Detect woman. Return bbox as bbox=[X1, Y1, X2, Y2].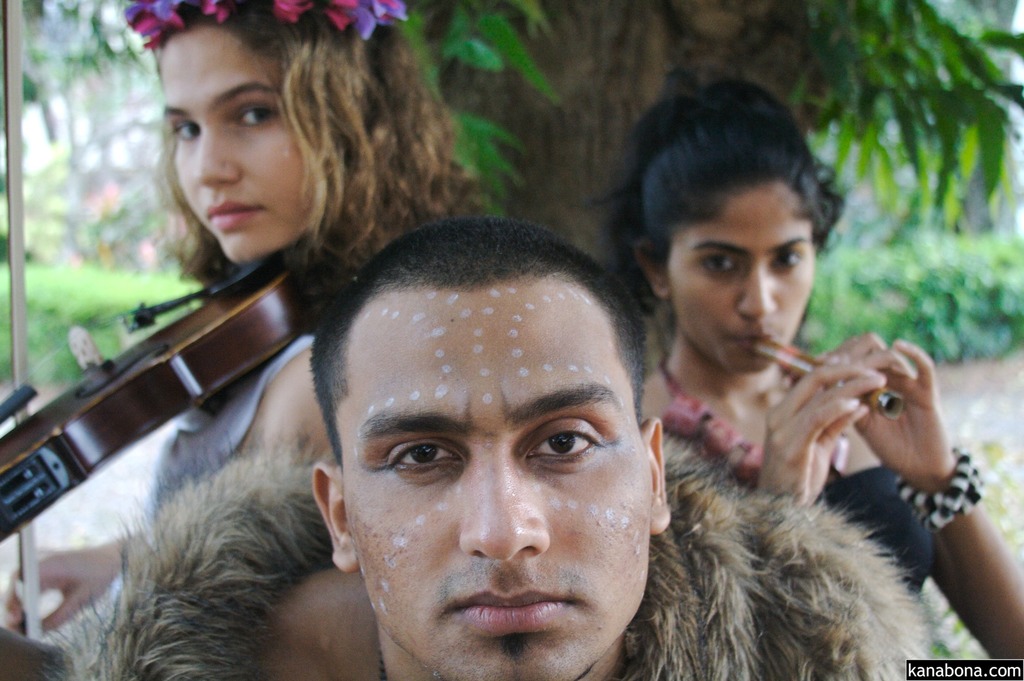
bbox=[0, 0, 486, 680].
